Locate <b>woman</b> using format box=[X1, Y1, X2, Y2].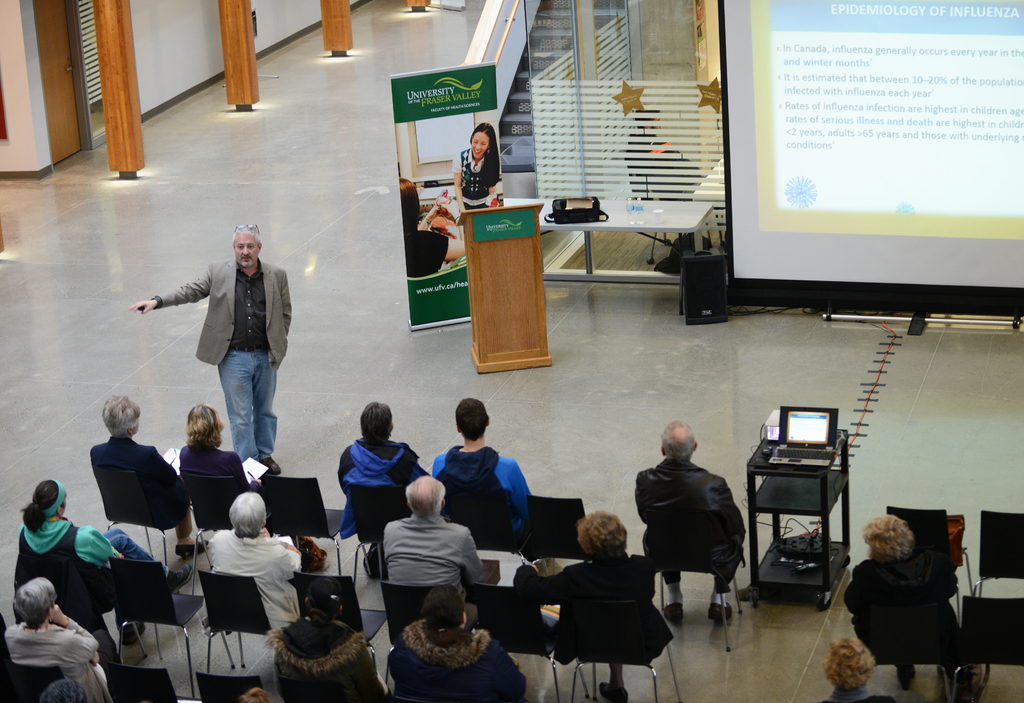
box=[841, 513, 964, 689].
